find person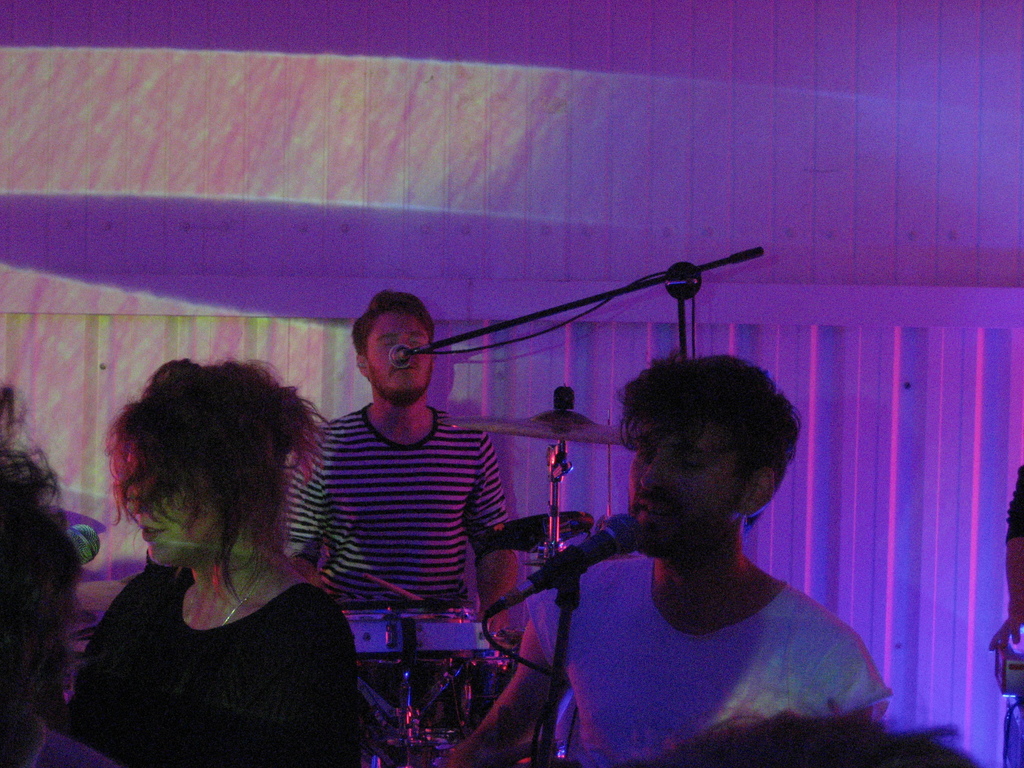
rect(280, 287, 518, 636)
